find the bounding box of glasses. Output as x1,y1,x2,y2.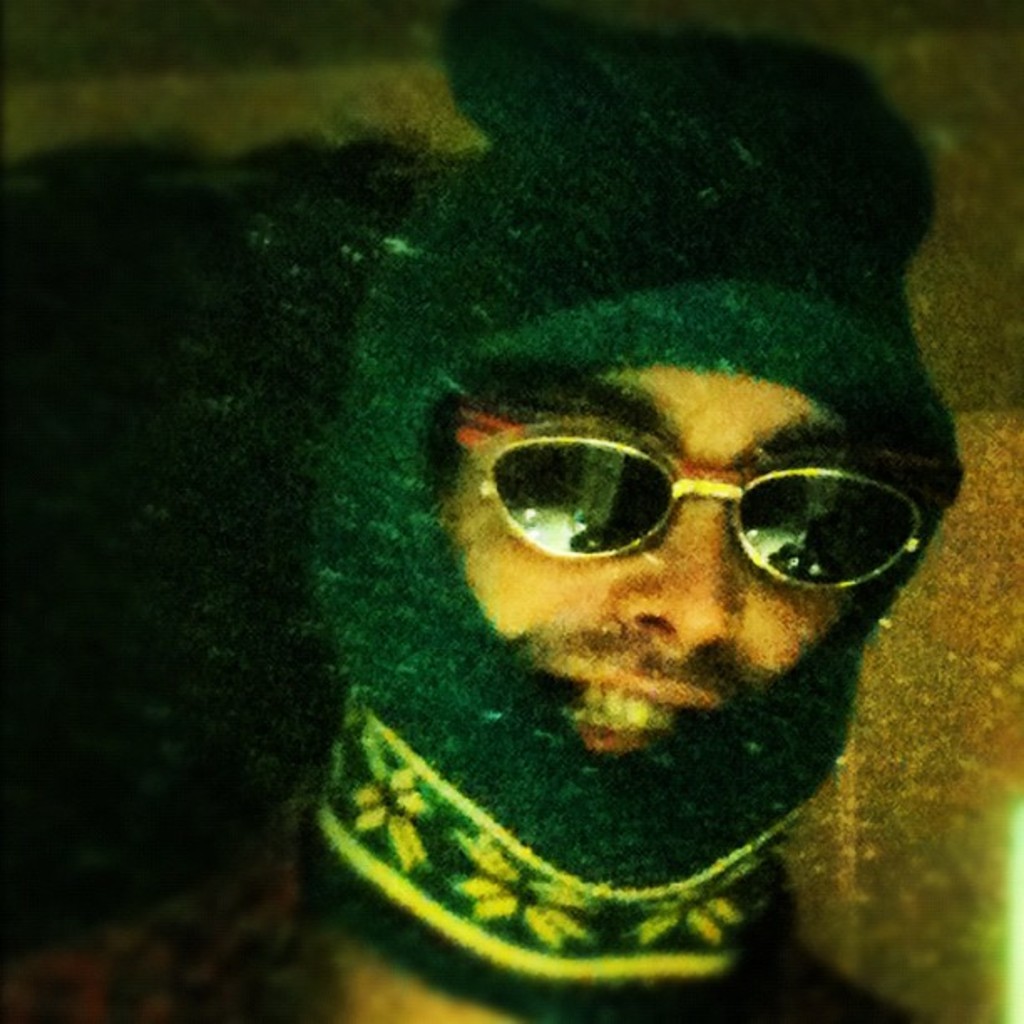
438,445,895,599.
